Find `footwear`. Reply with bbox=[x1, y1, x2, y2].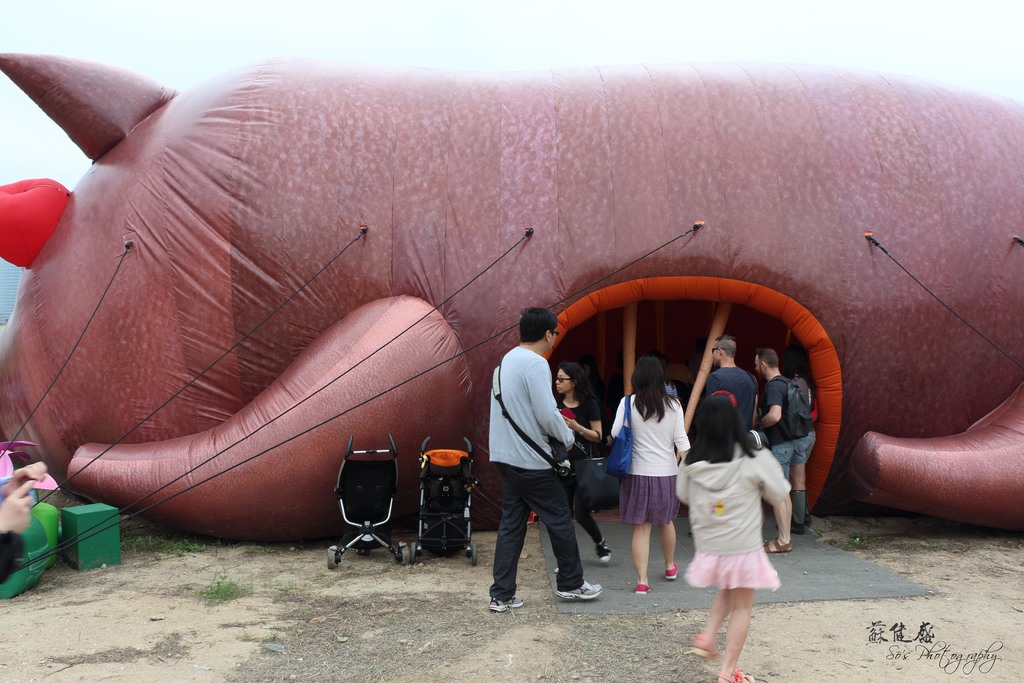
bbox=[590, 534, 615, 566].
